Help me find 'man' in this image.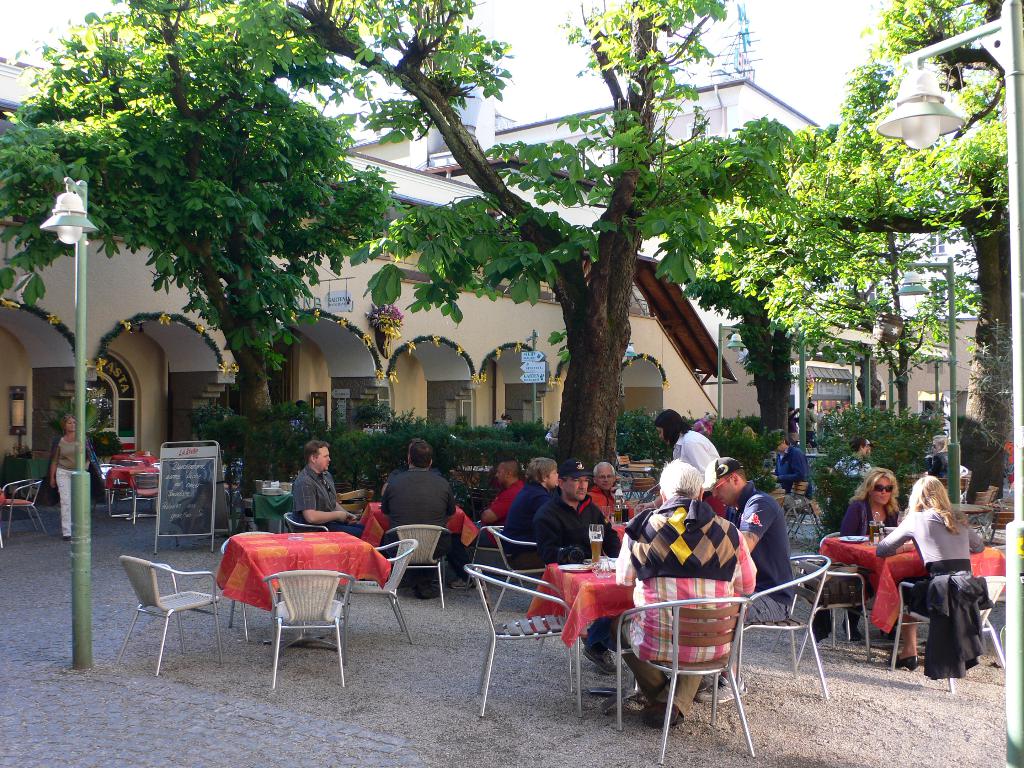
Found it: Rect(504, 458, 558, 567).
